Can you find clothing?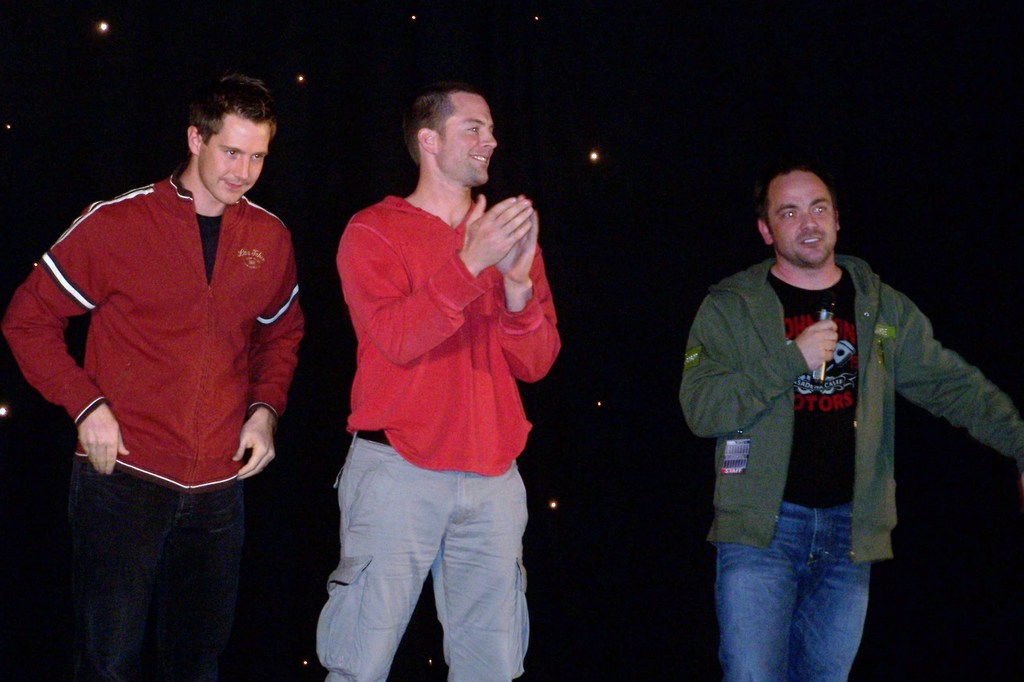
Yes, bounding box: pyautogui.locateOnScreen(341, 193, 562, 672).
